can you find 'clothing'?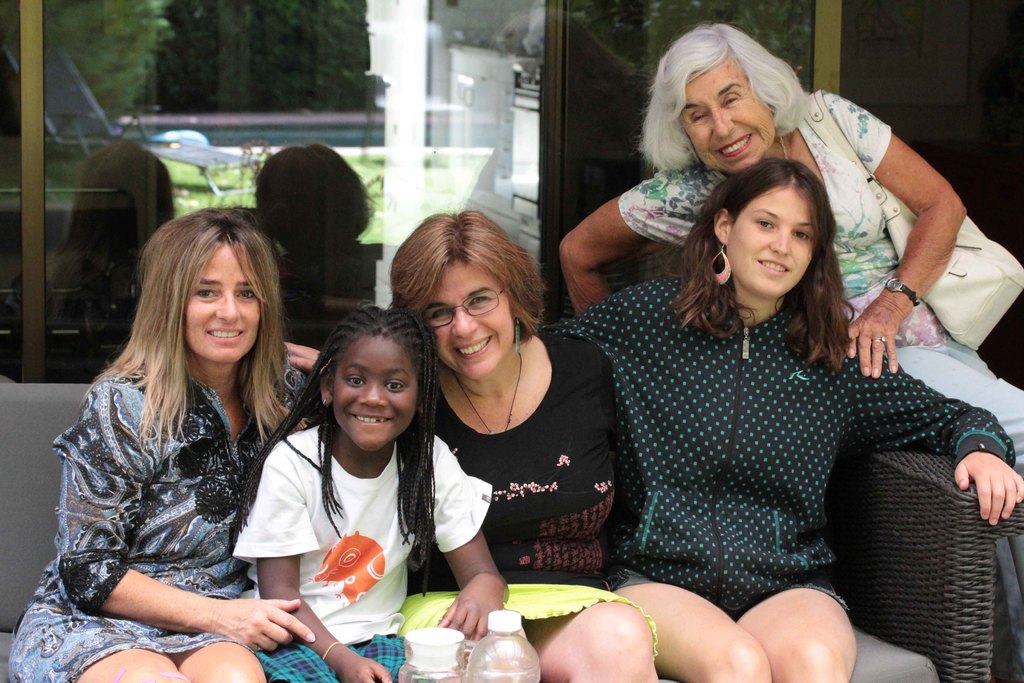
Yes, bounding box: (left=0, top=361, right=282, bottom=682).
